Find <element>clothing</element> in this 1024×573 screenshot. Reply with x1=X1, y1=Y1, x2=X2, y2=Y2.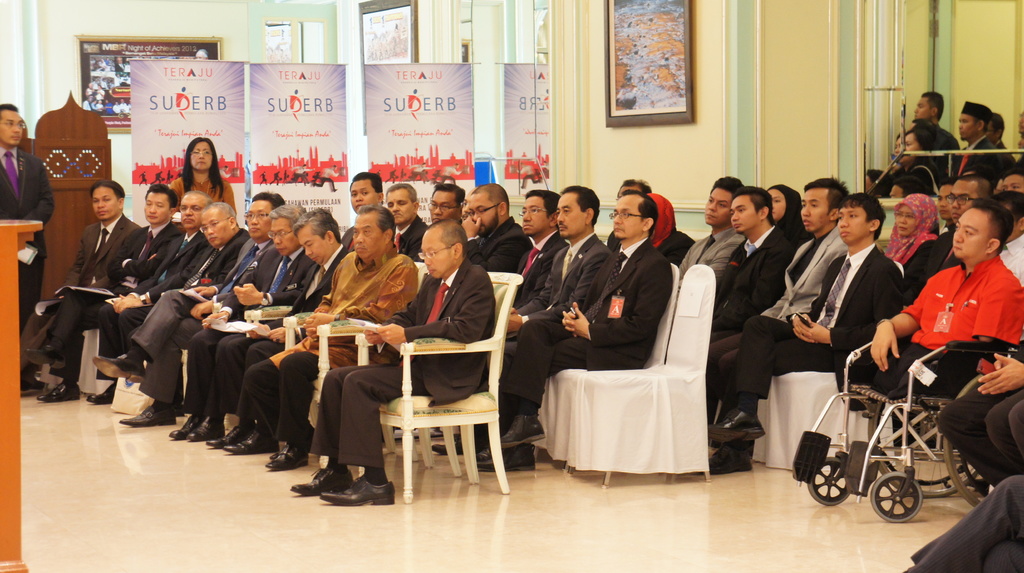
x1=703, y1=222, x2=849, y2=446.
